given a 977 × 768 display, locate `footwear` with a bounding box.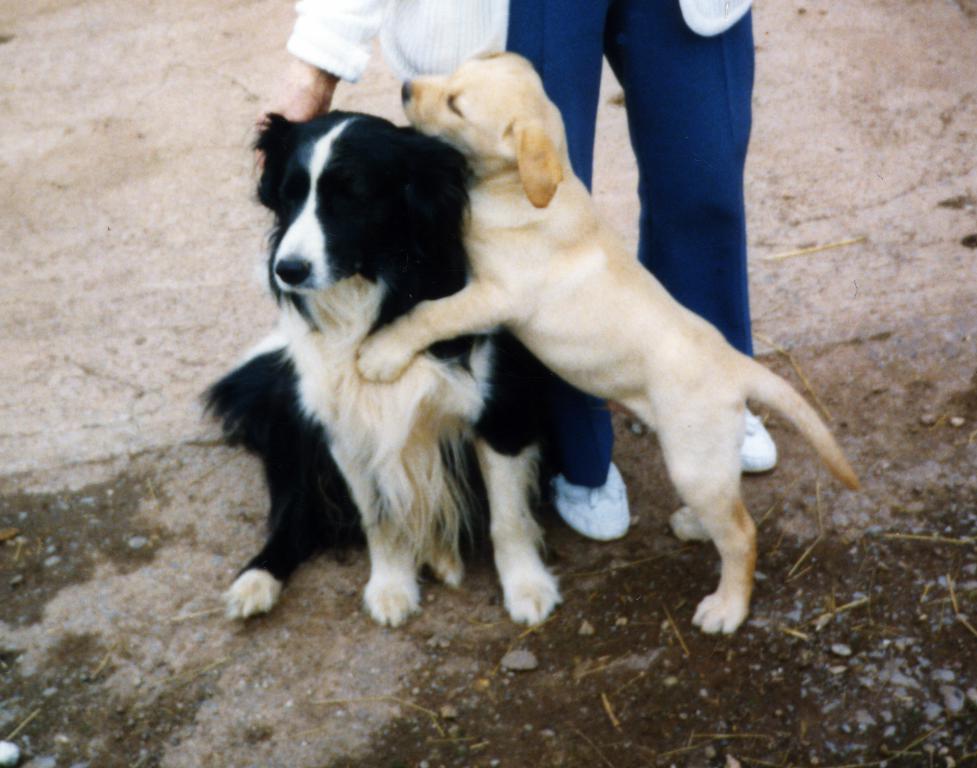
Located: {"left": 554, "top": 475, "right": 631, "bottom": 545}.
